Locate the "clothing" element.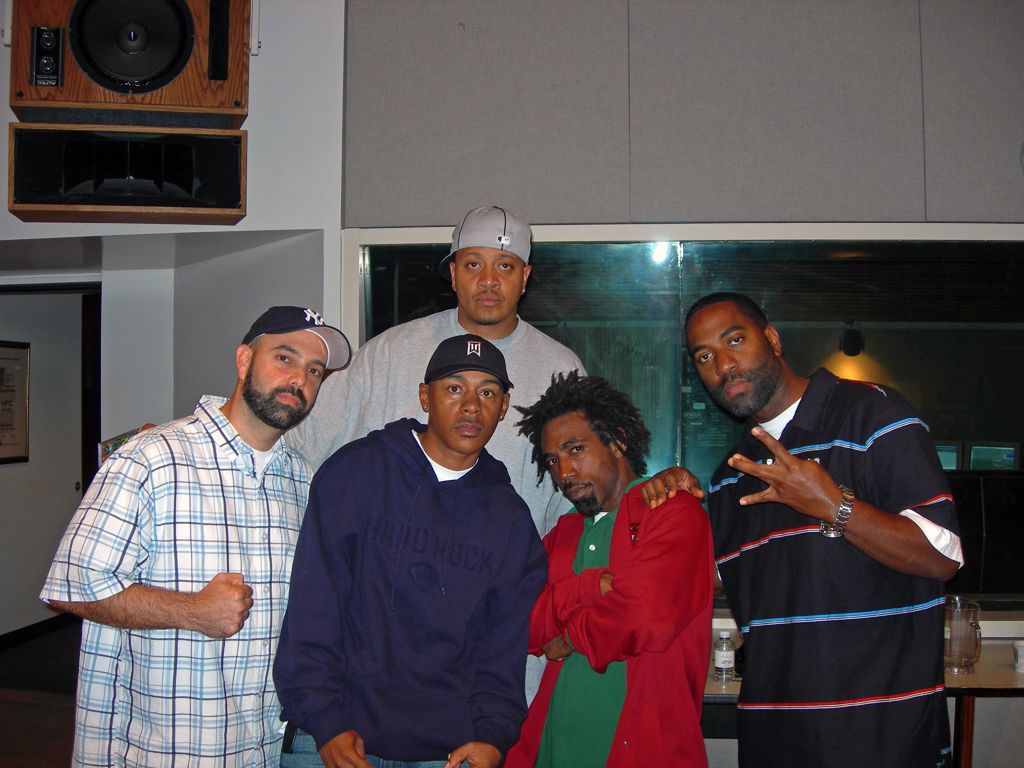
Element bbox: select_region(277, 411, 527, 767).
